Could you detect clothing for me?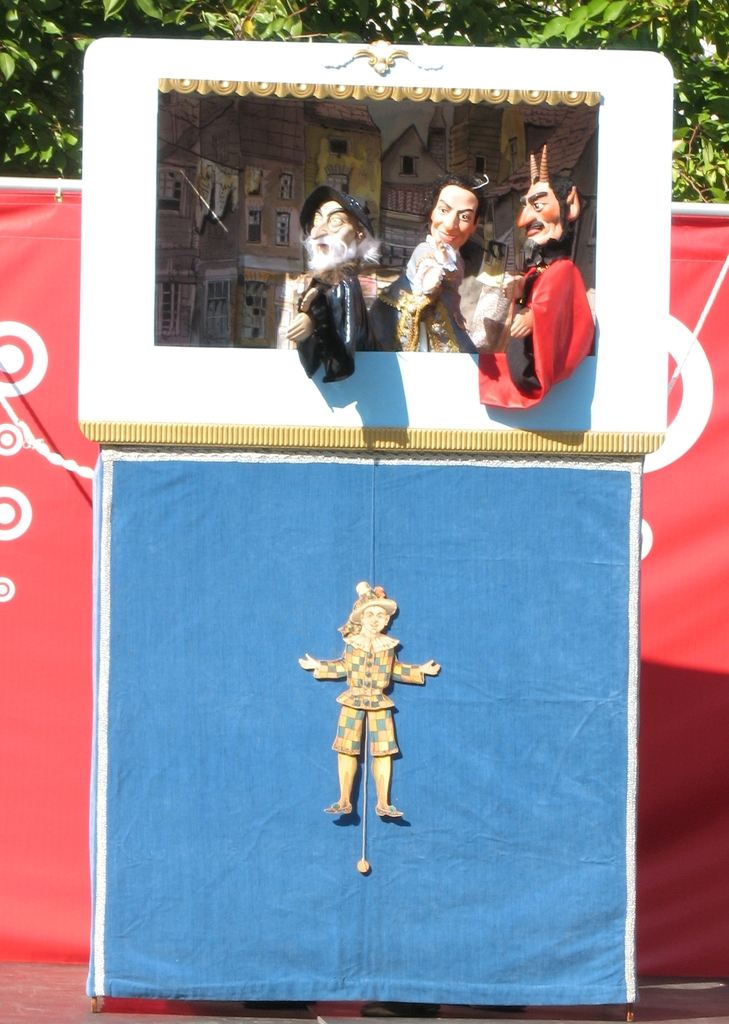
Detection result: Rect(481, 244, 589, 408).
